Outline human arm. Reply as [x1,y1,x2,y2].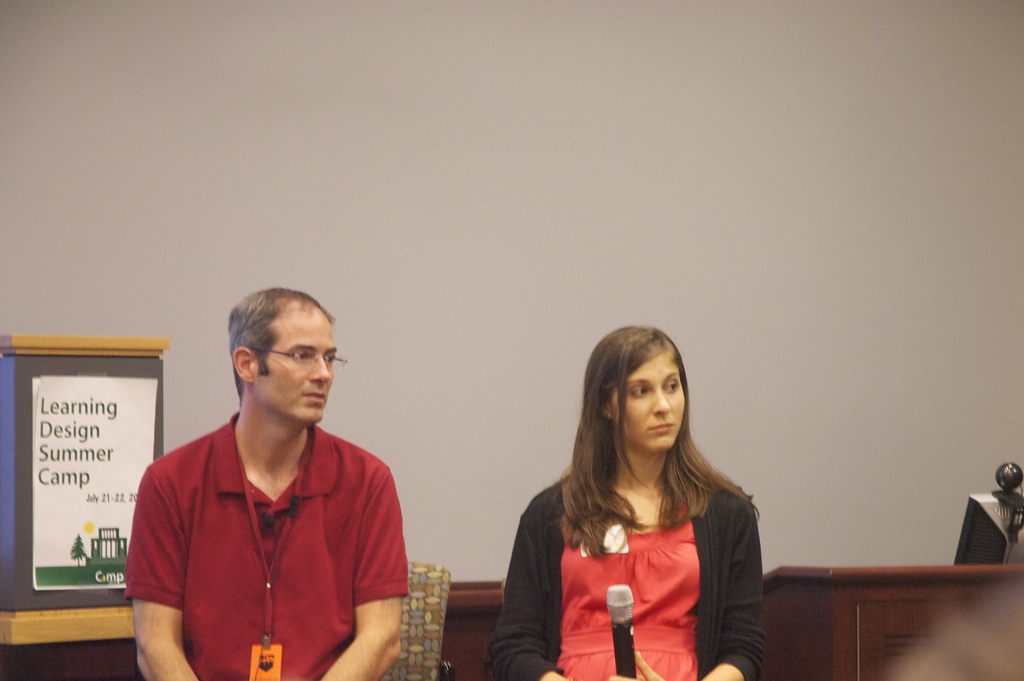
[133,472,205,680].
